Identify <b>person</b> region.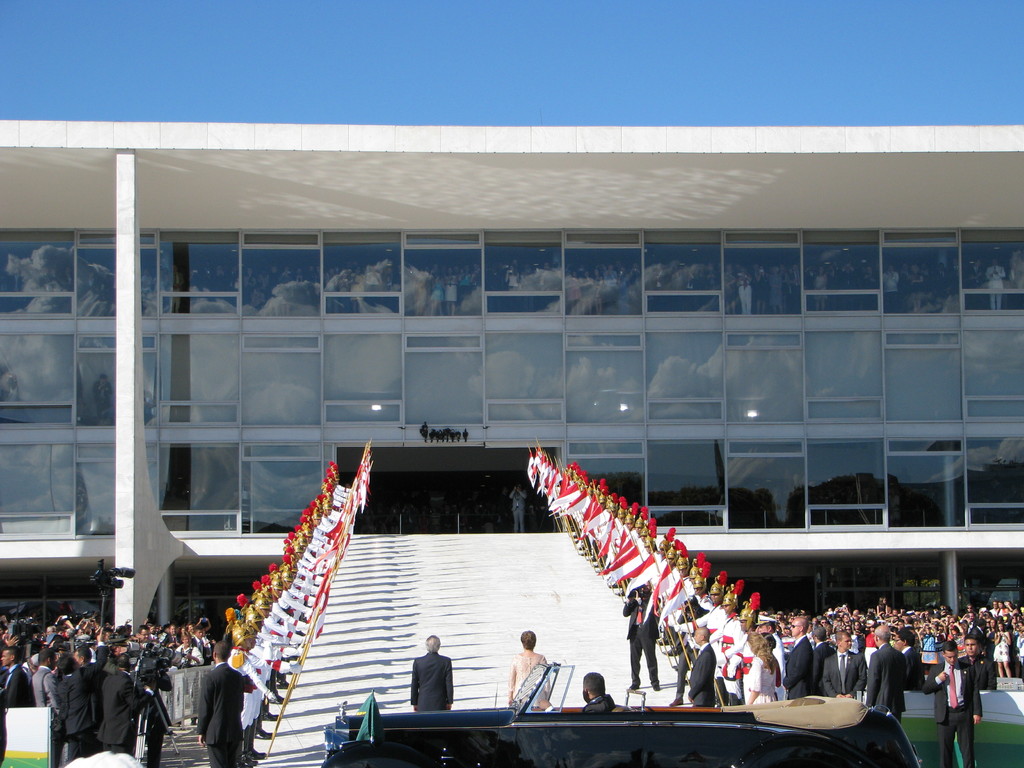
Region: [863,622,904,717].
